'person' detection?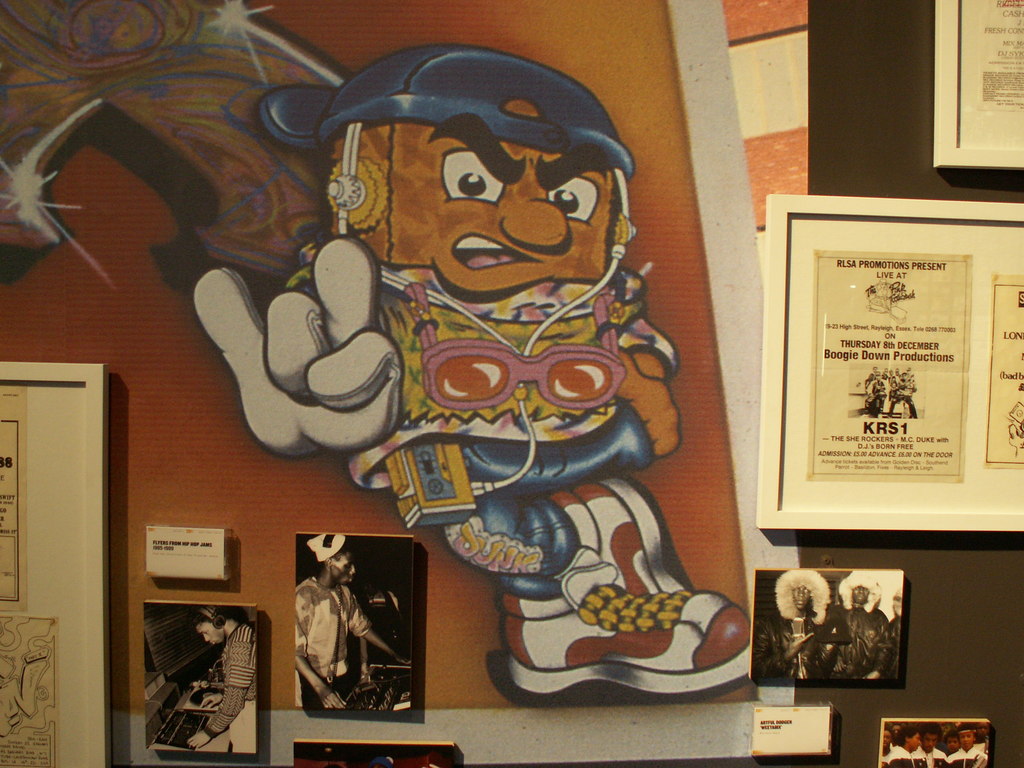
box=[830, 568, 893, 678]
